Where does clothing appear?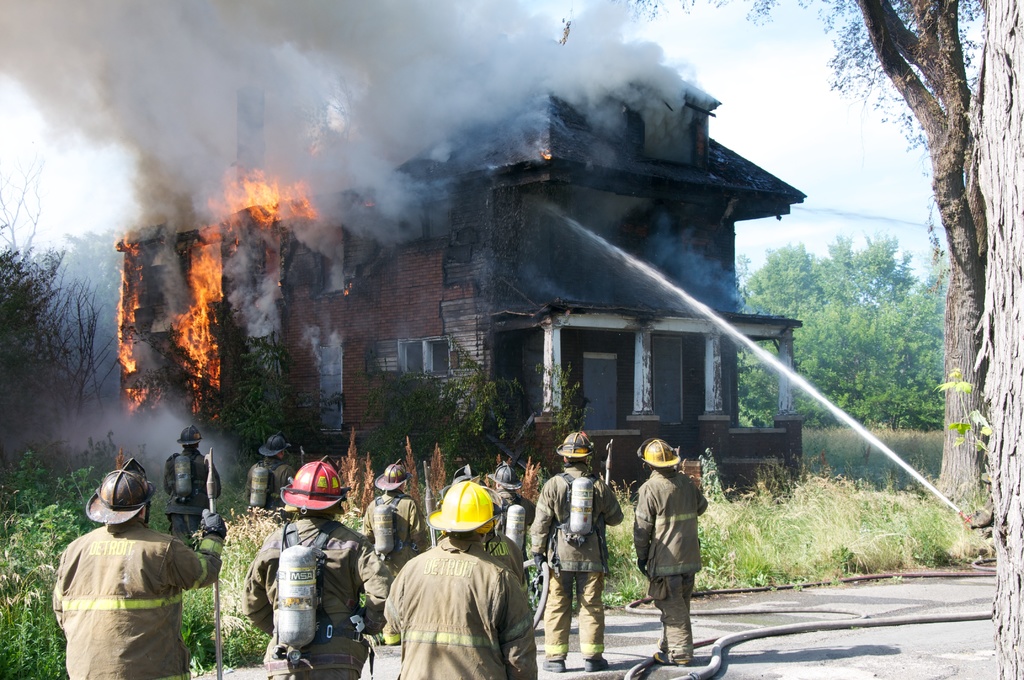
Appears at 44/489/205/676.
